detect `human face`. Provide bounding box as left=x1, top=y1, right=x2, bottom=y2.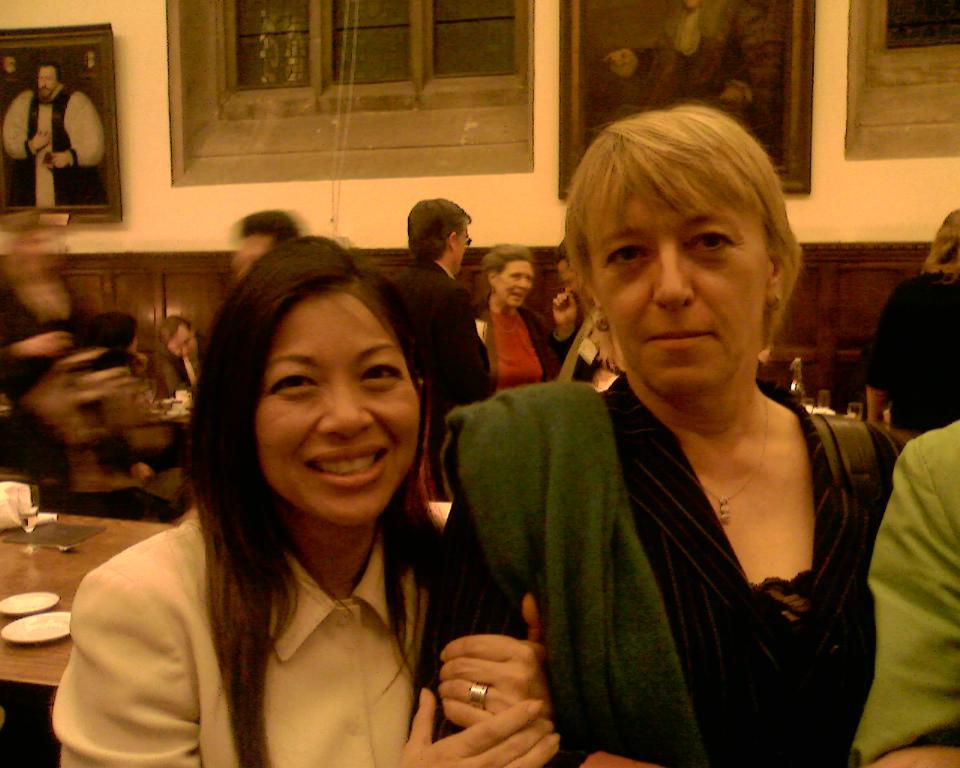
left=593, top=197, right=766, bottom=395.
